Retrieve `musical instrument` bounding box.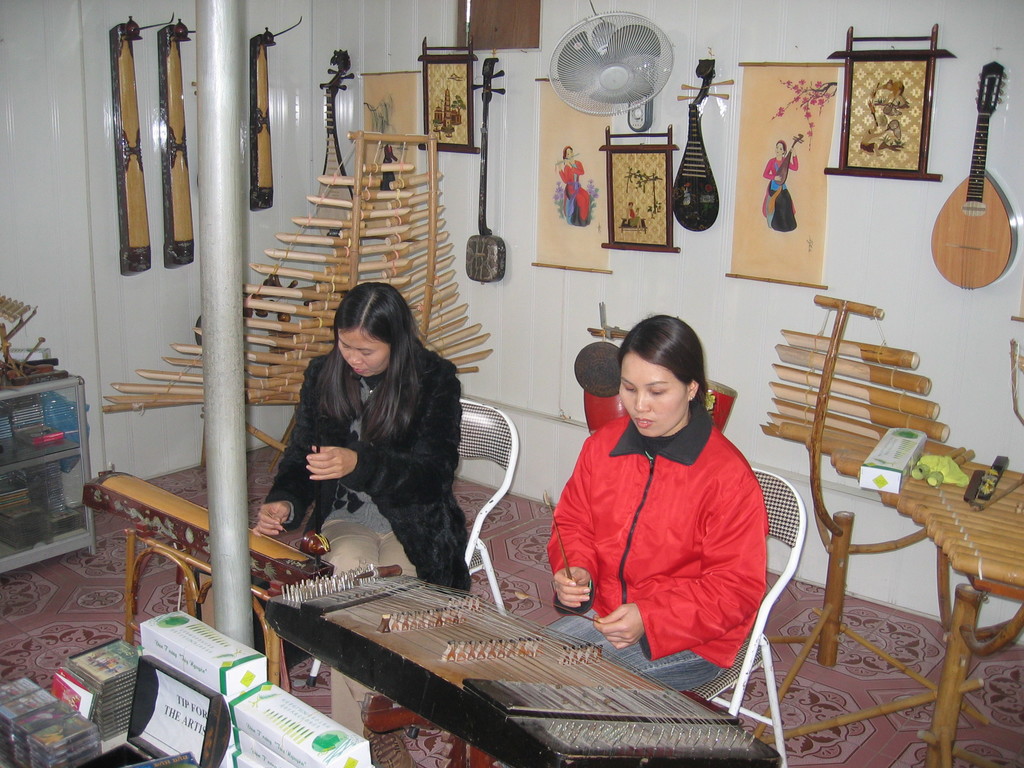
Bounding box: 669, 53, 731, 232.
